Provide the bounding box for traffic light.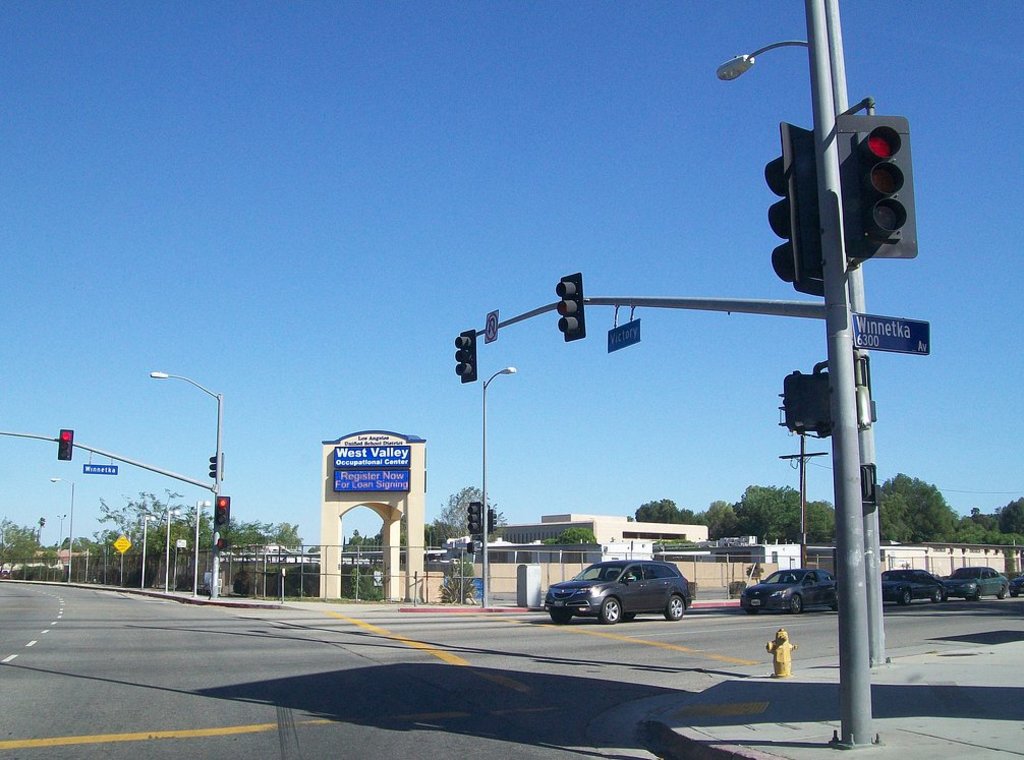
217, 537, 228, 548.
